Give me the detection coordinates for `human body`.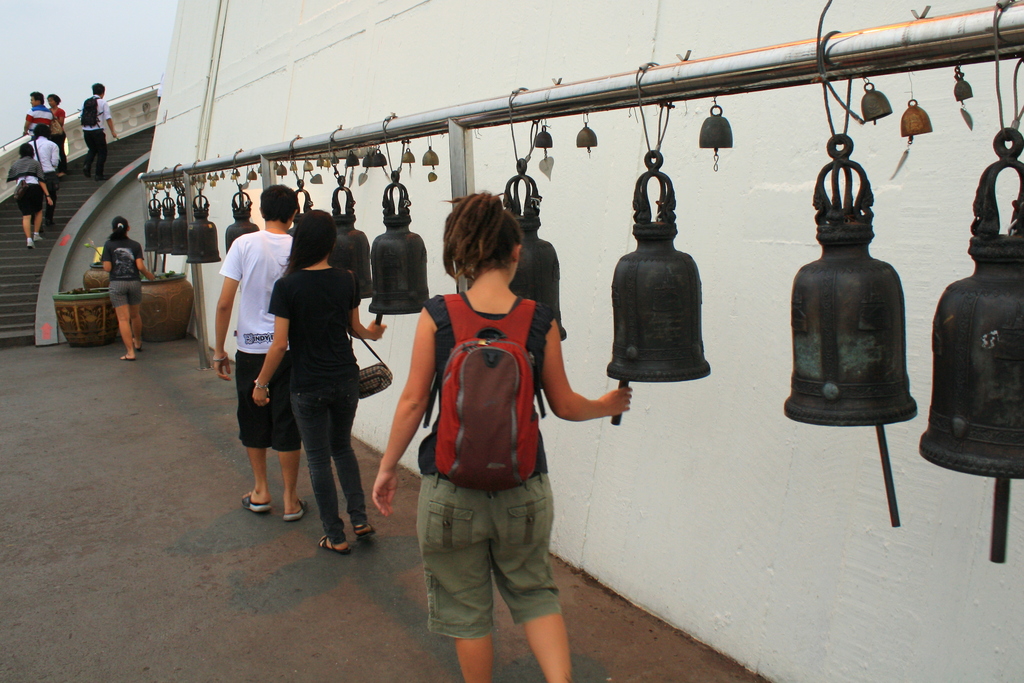
(left=29, top=138, right=58, bottom=220).
